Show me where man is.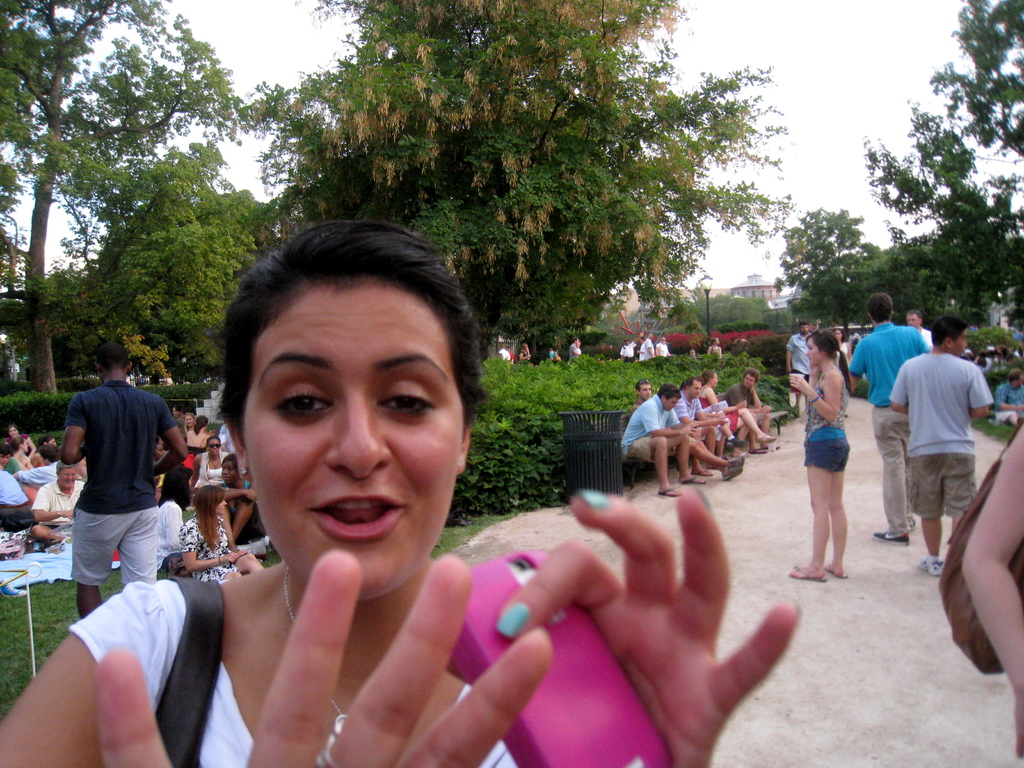
man is at detection(988, 368, 1023, 428).
